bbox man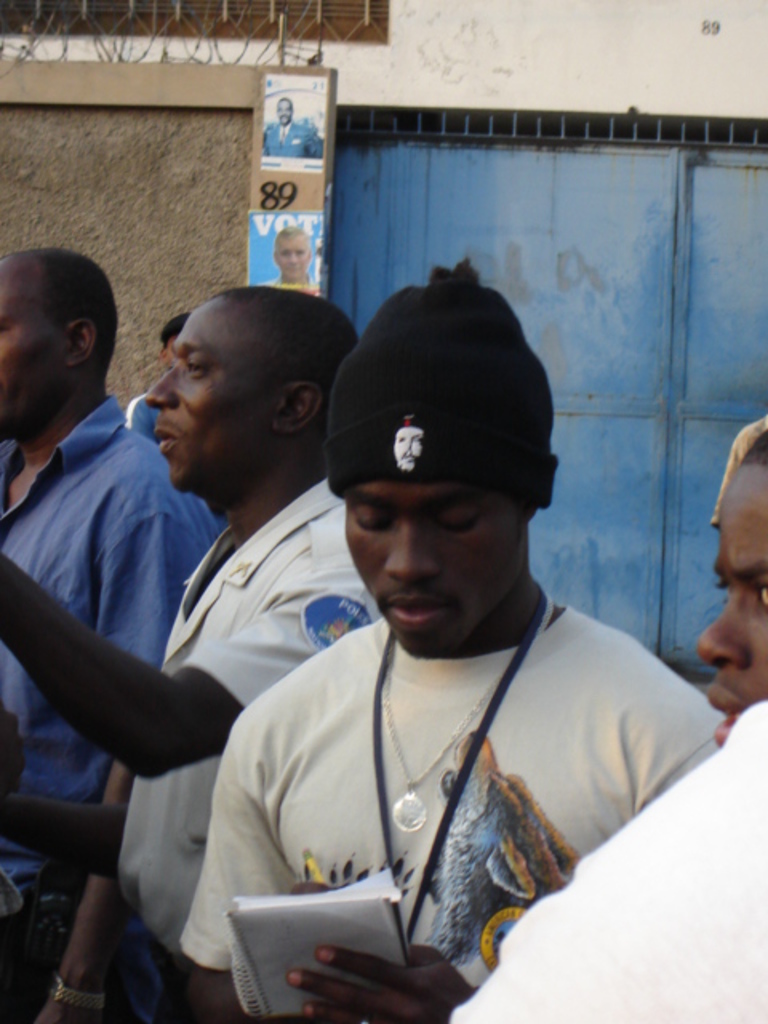
<bbox>149, 280, 717, 994</bbox>
